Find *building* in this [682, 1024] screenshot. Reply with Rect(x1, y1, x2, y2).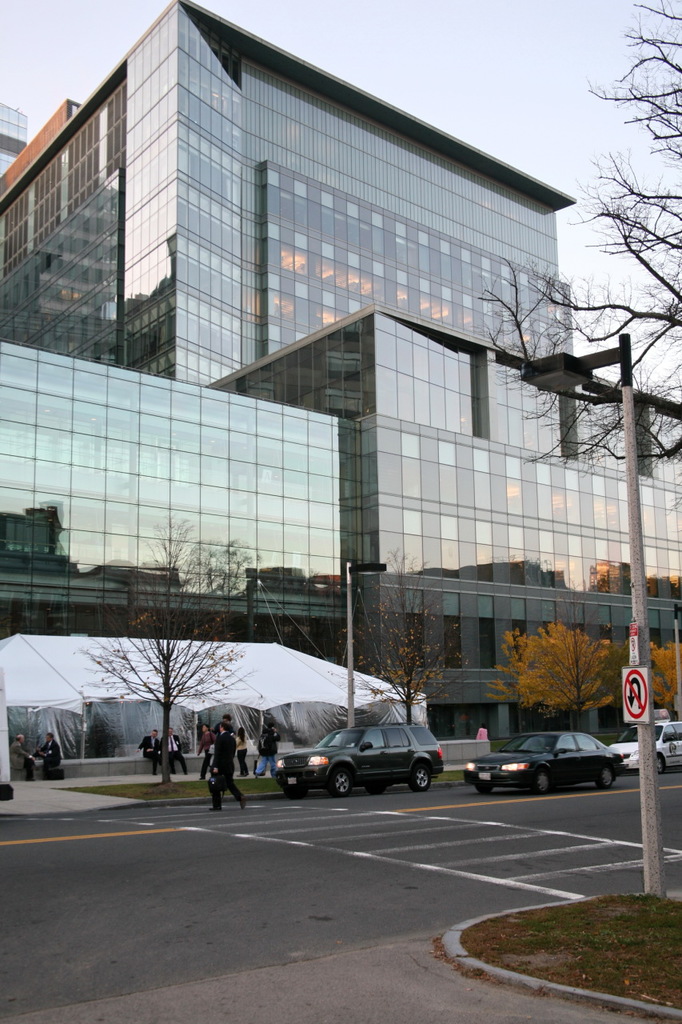
Rect(0, 0, 681, 757).
